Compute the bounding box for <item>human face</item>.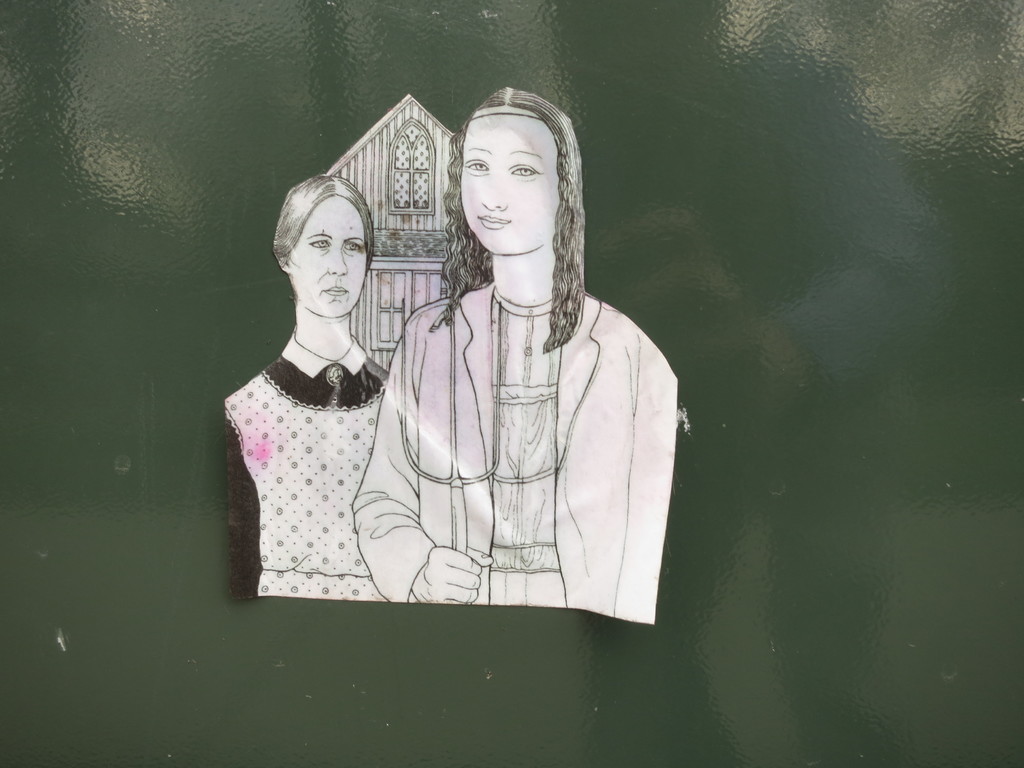
292,195,372,316.
